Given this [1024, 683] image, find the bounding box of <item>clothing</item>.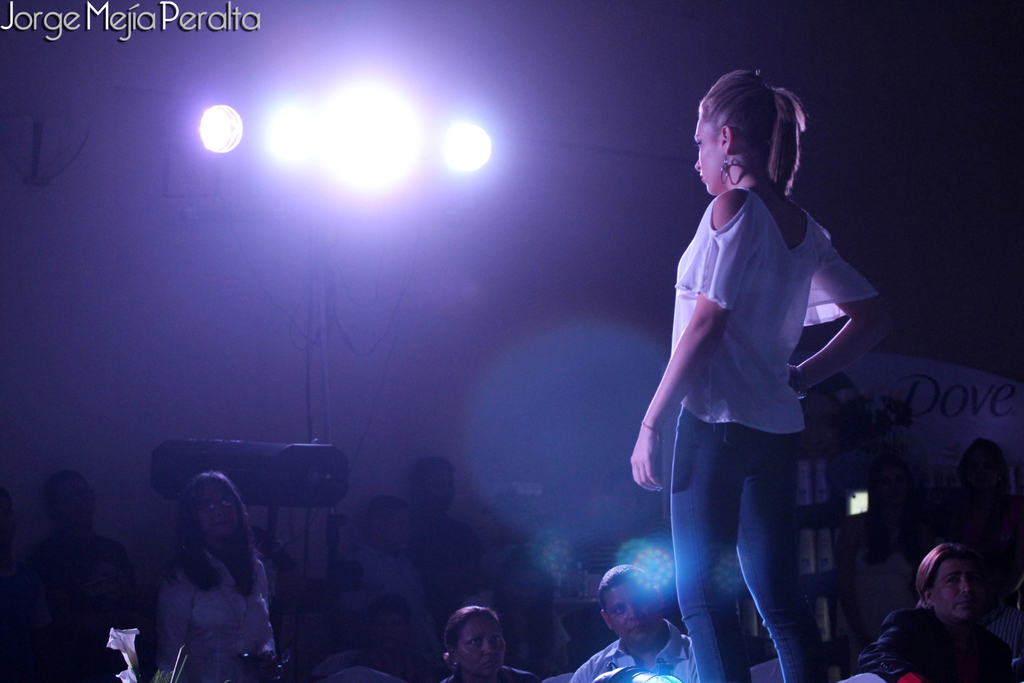
bbox=(160, 570, 296, 682).
